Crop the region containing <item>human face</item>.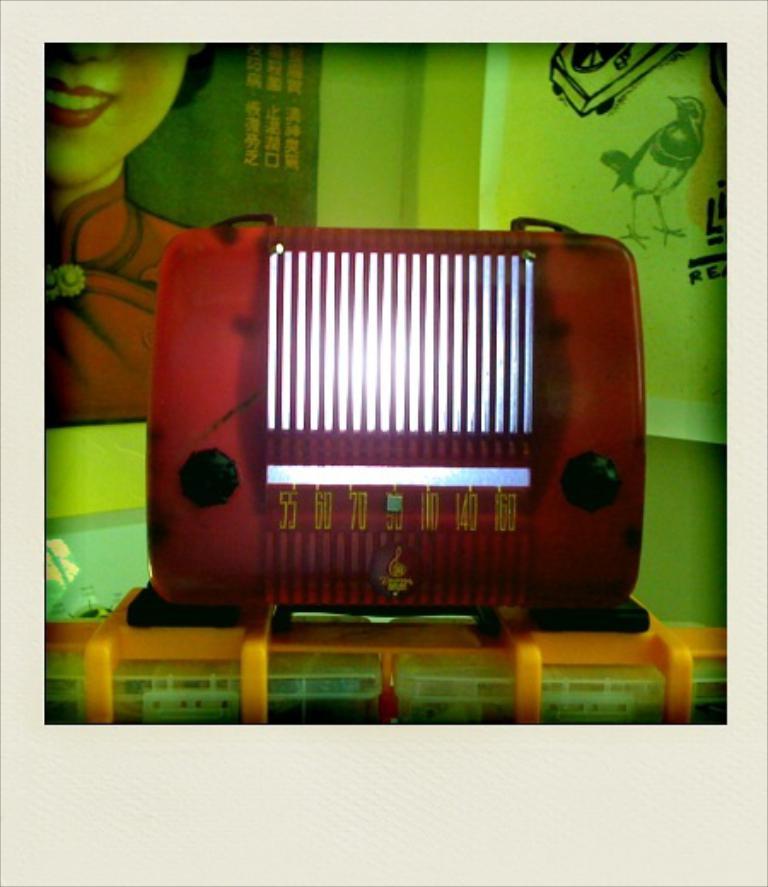
Crop region: x1=41, y1=36, x2=183, y2=176.
